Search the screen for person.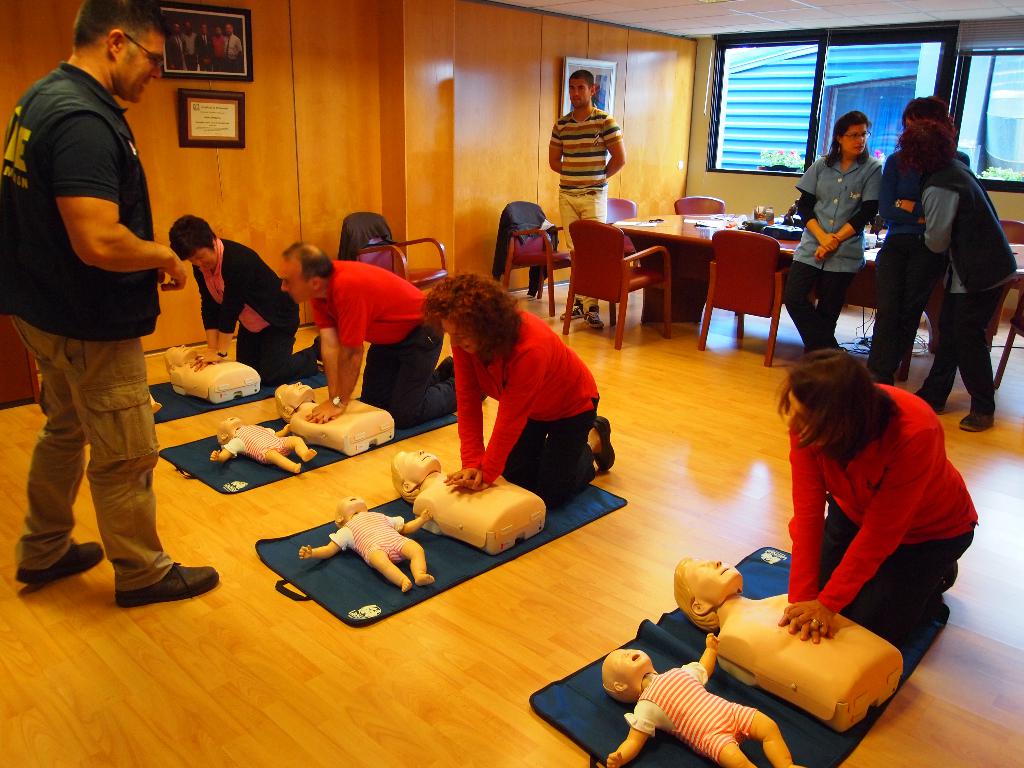
Found at 161/340/262/404.
